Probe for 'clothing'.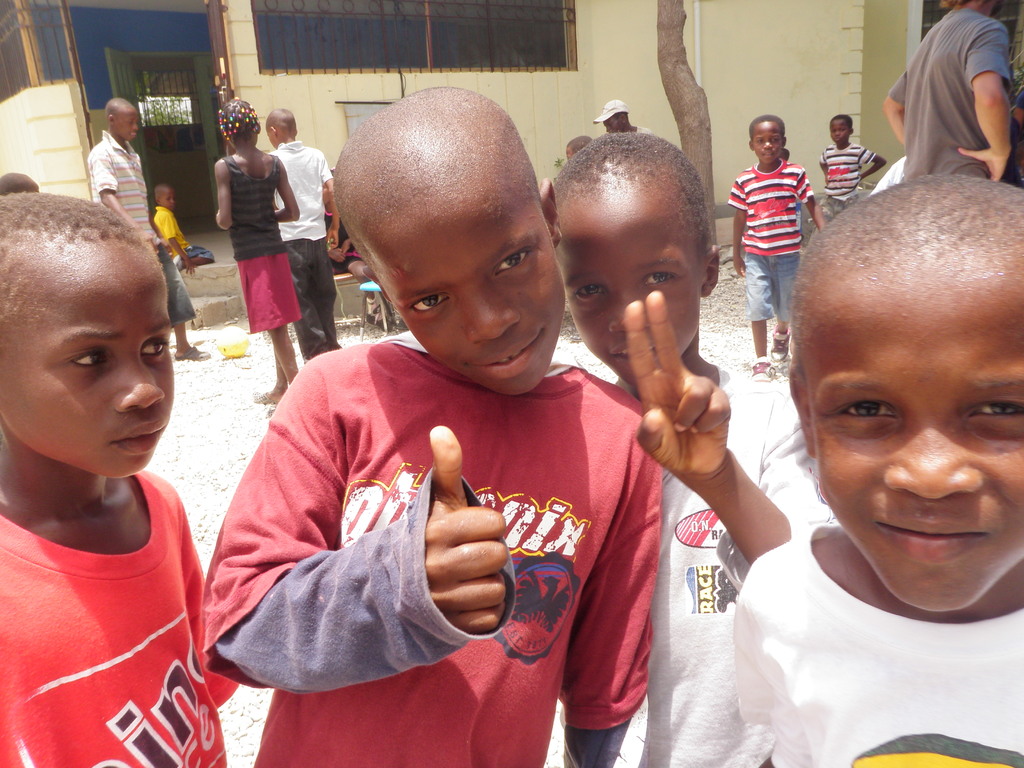
Probe result: Rect(883, 0, 1023, 187).
